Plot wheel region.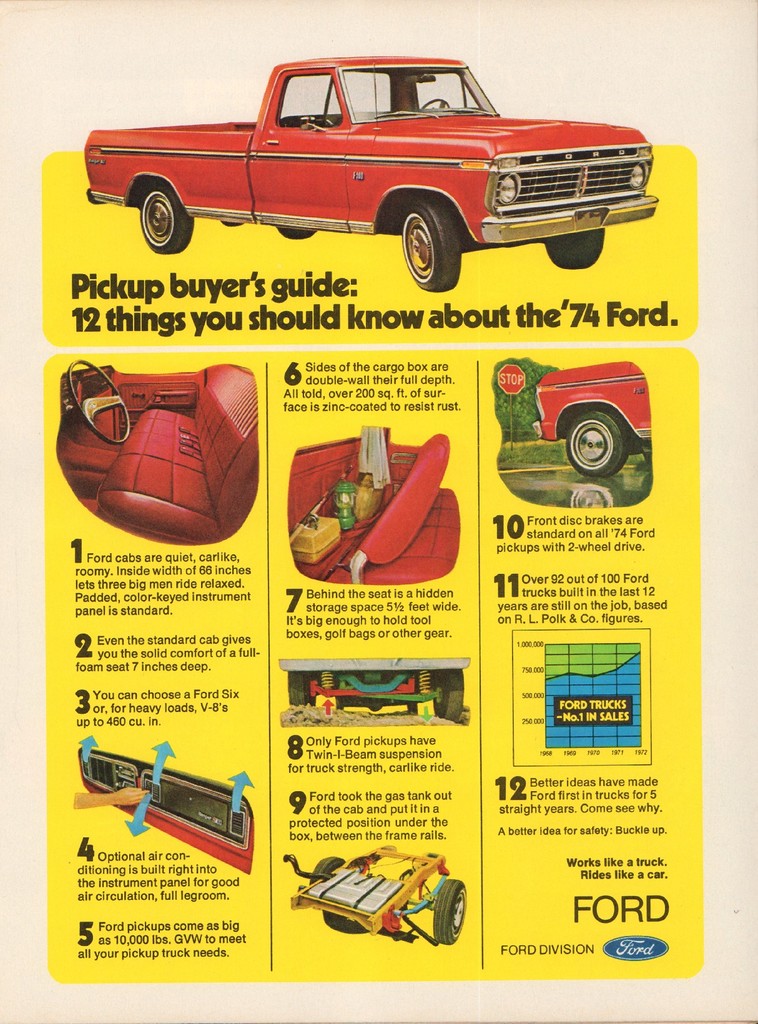
Plotted at <box>279,227,312,239</box>.
